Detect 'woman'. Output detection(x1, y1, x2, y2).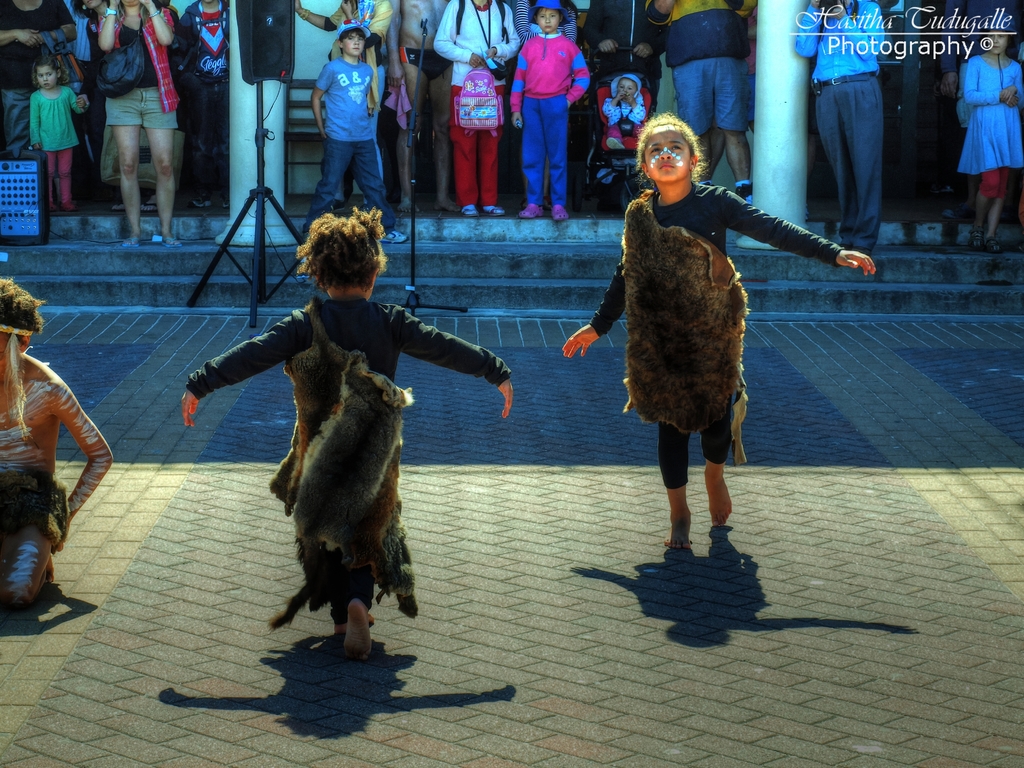
detection(431, 0, 521, 218).
